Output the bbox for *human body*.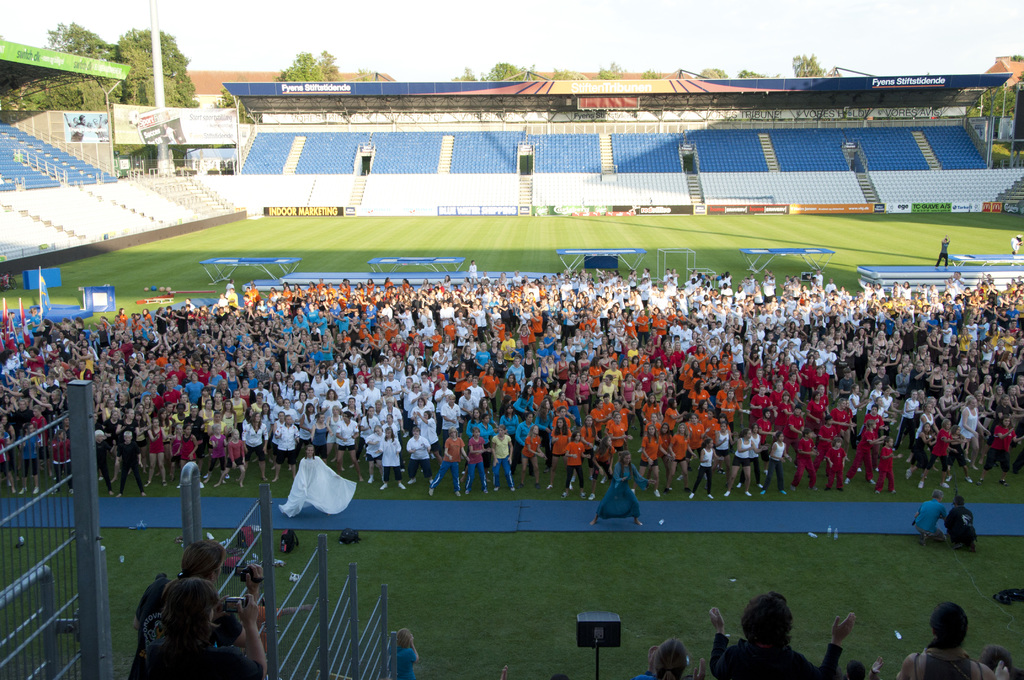
crop(733, 336, 746, 374).
